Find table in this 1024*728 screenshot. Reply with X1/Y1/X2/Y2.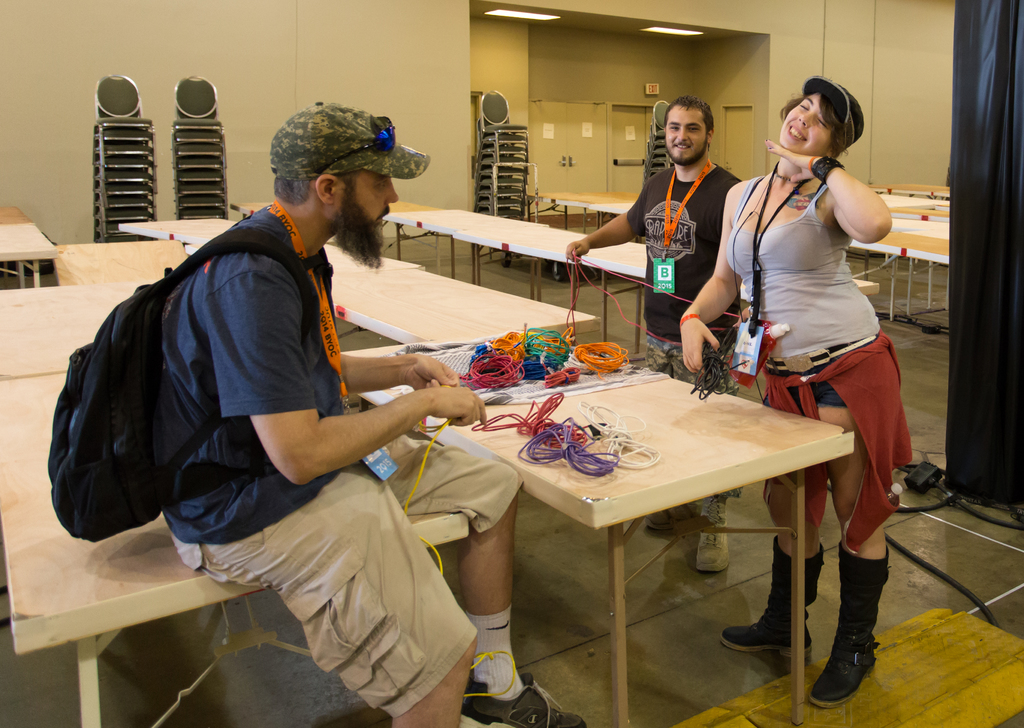
383/209/545/278.
